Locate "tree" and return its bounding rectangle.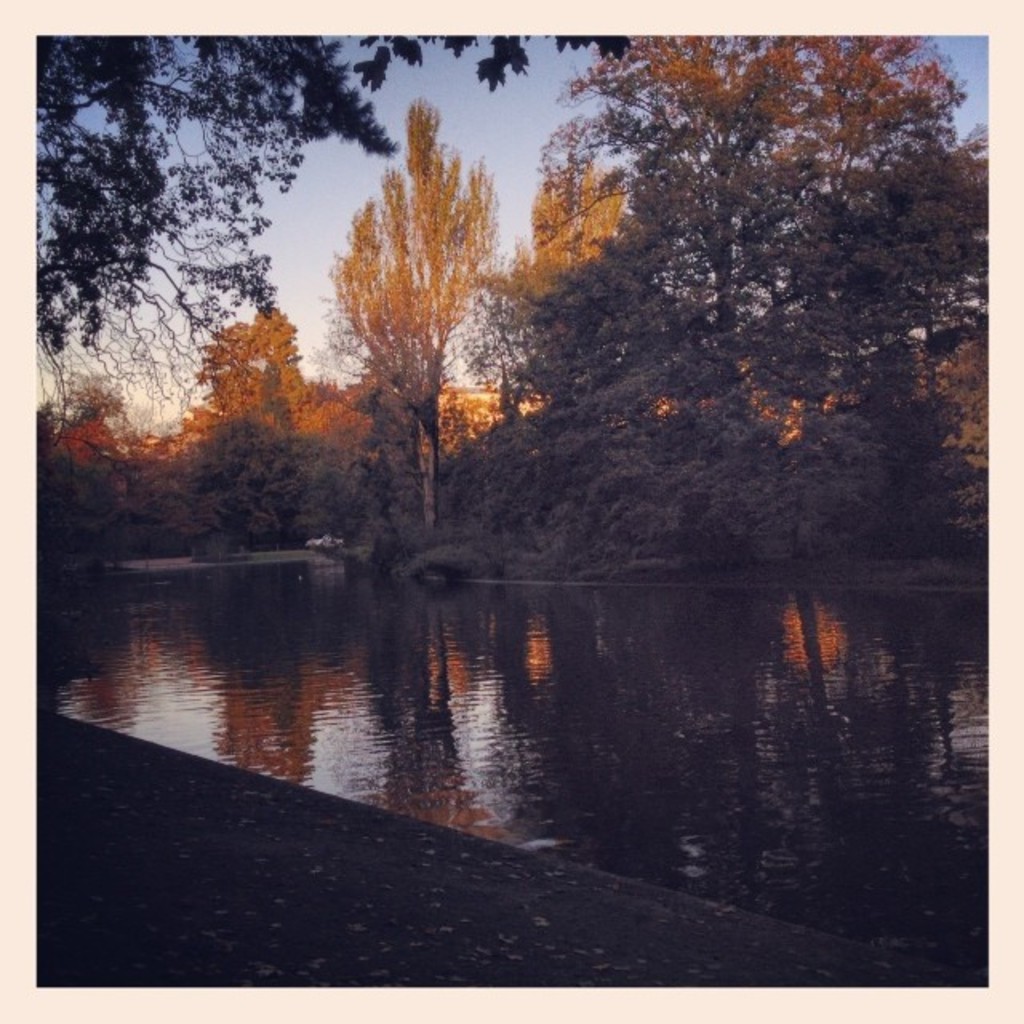
382, 74, 886, 594.
